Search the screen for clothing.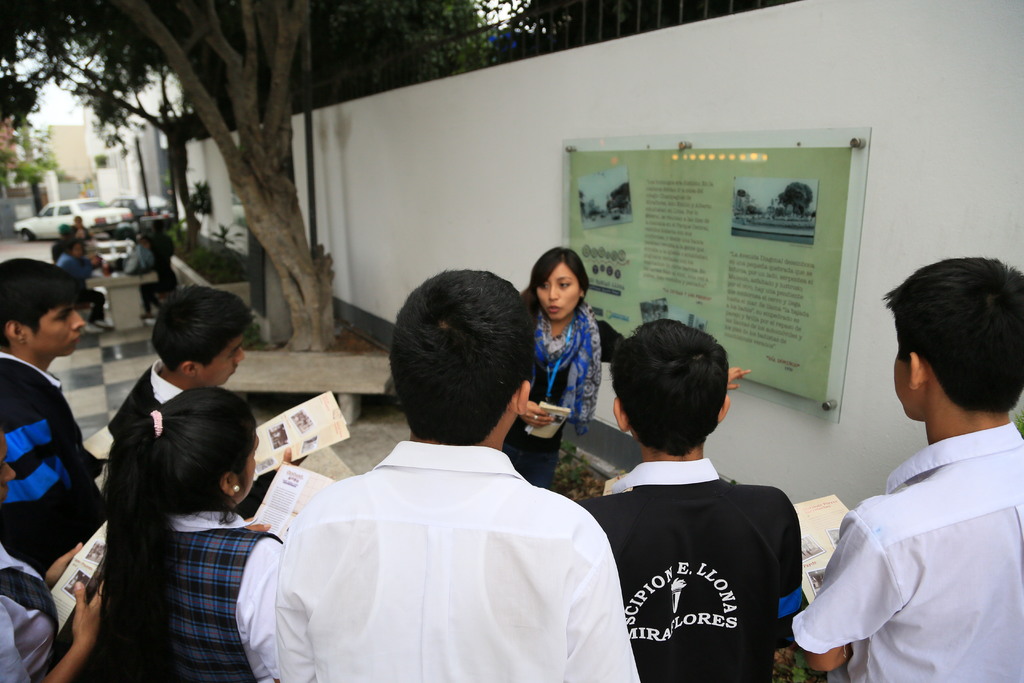
Found at Rect(156, 506, 292, 682).
